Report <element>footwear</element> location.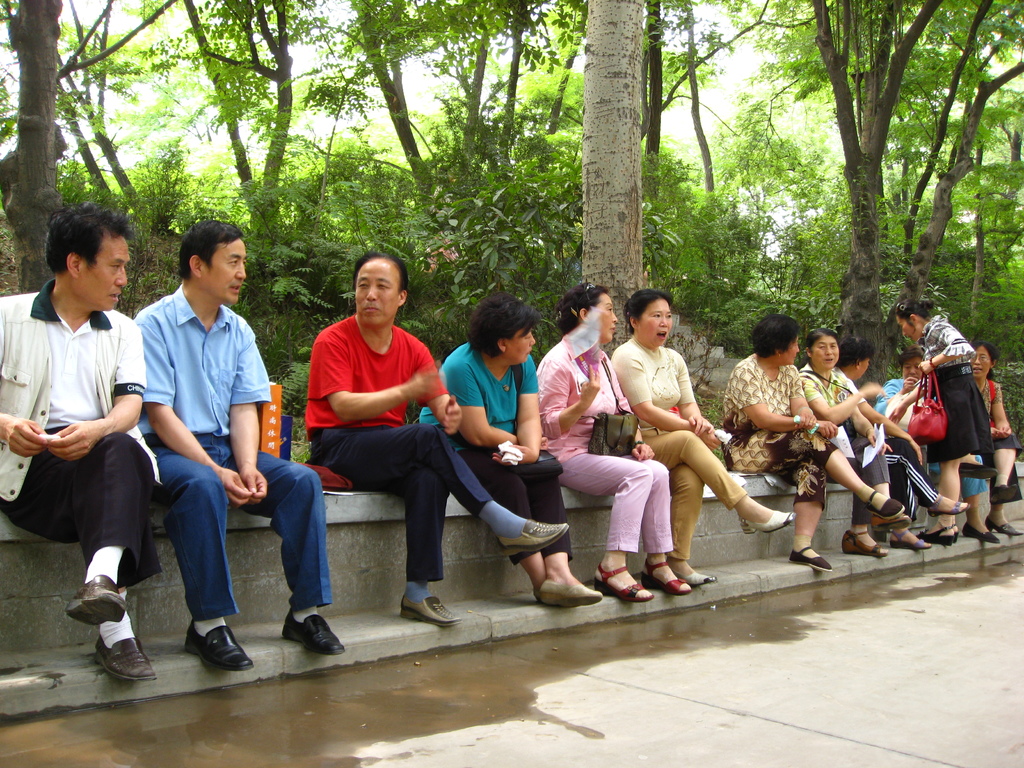
Report: bbox=[594, 563, 653, 602].
